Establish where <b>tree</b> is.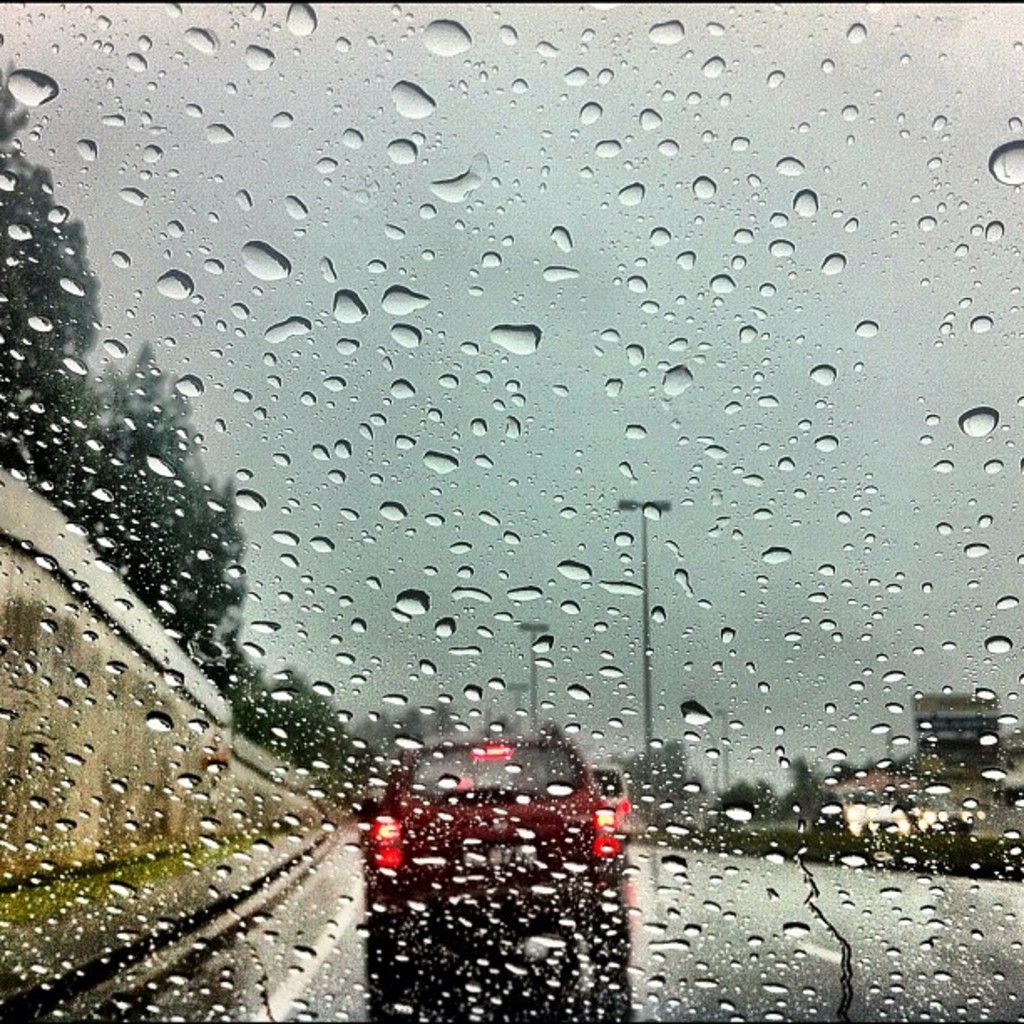
Established at <region>484, 713, 519, 745</region>.
